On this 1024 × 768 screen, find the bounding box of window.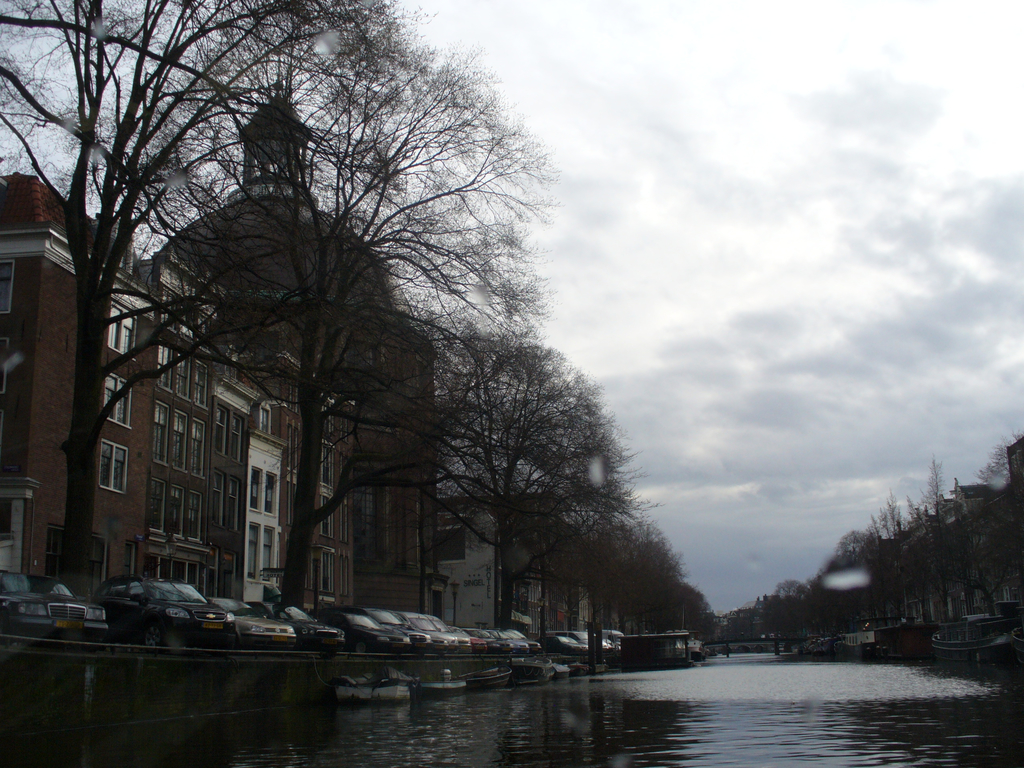
Bounding box: 190:491:202:543.
